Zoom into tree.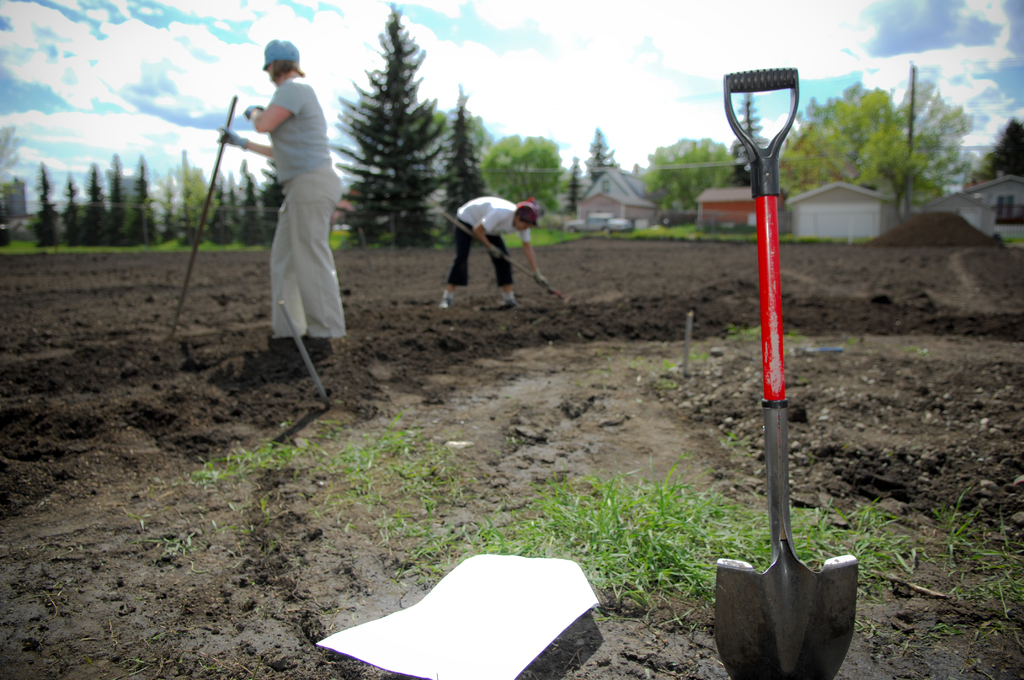
Zoom target: [x1=762, y1=97, x2=863, y2=207].
